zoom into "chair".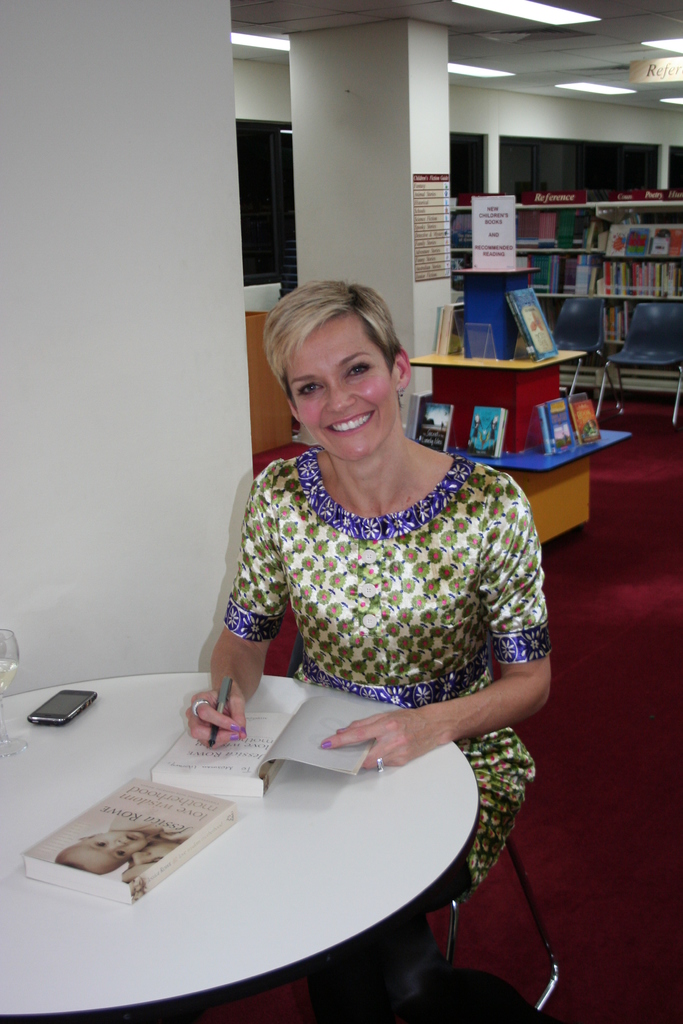
Zoom target: (549,293,612,422).
